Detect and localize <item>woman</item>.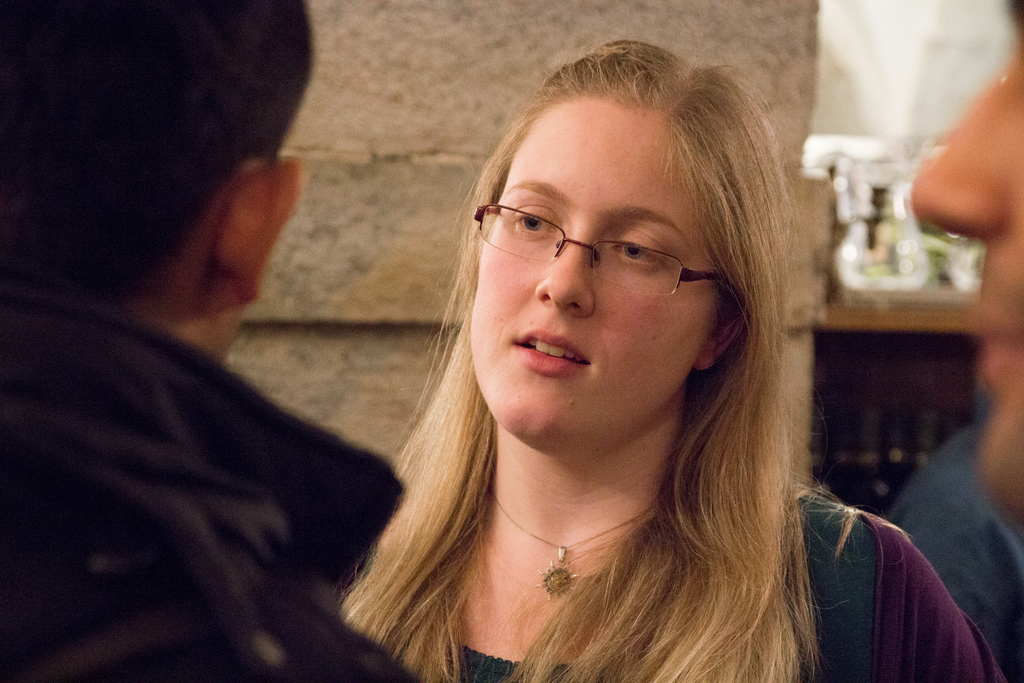
Localized at (326,33,1011,682).
